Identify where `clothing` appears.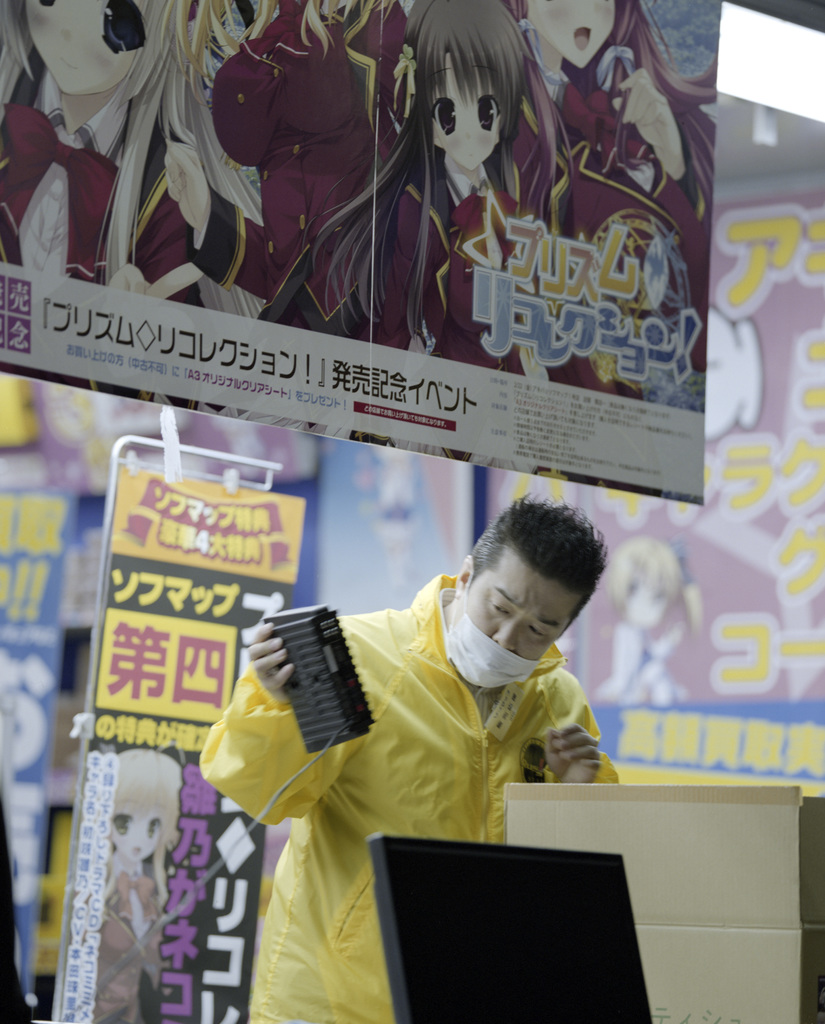
Appears at 0 106 223 295.
